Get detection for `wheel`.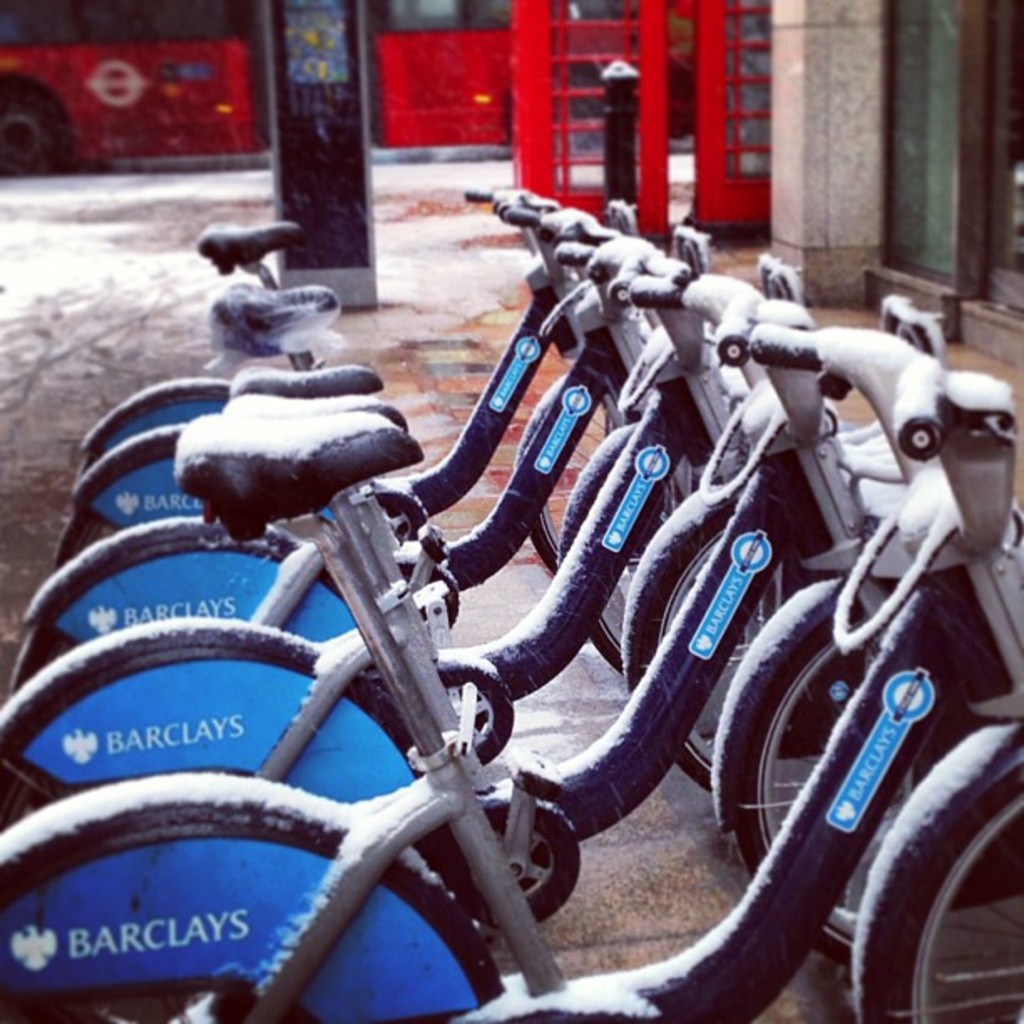
Detection: (544,425,646,693).
